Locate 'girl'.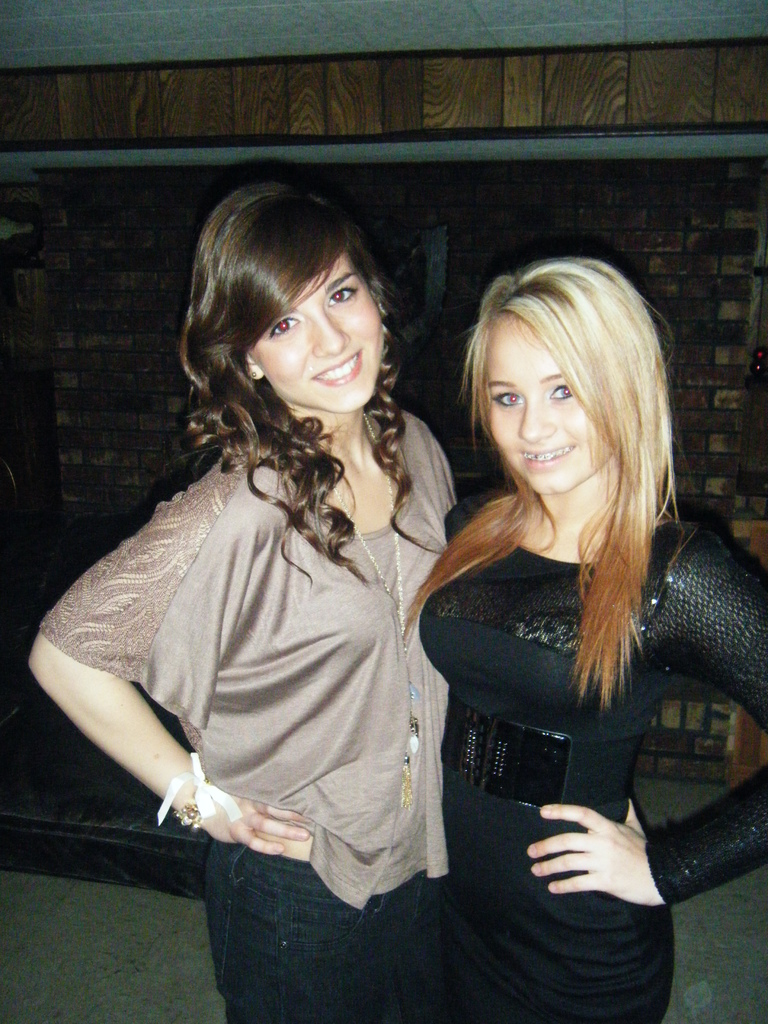
Bounding box: 403/258/767/1023.
